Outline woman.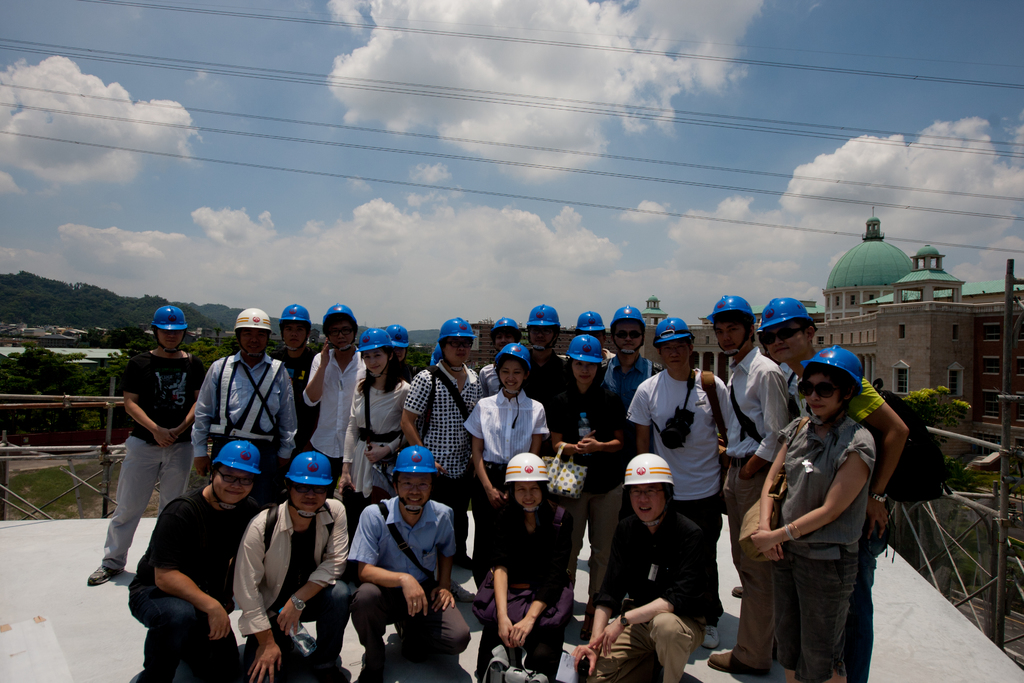
Outline: 339, 320, 423, 515.
